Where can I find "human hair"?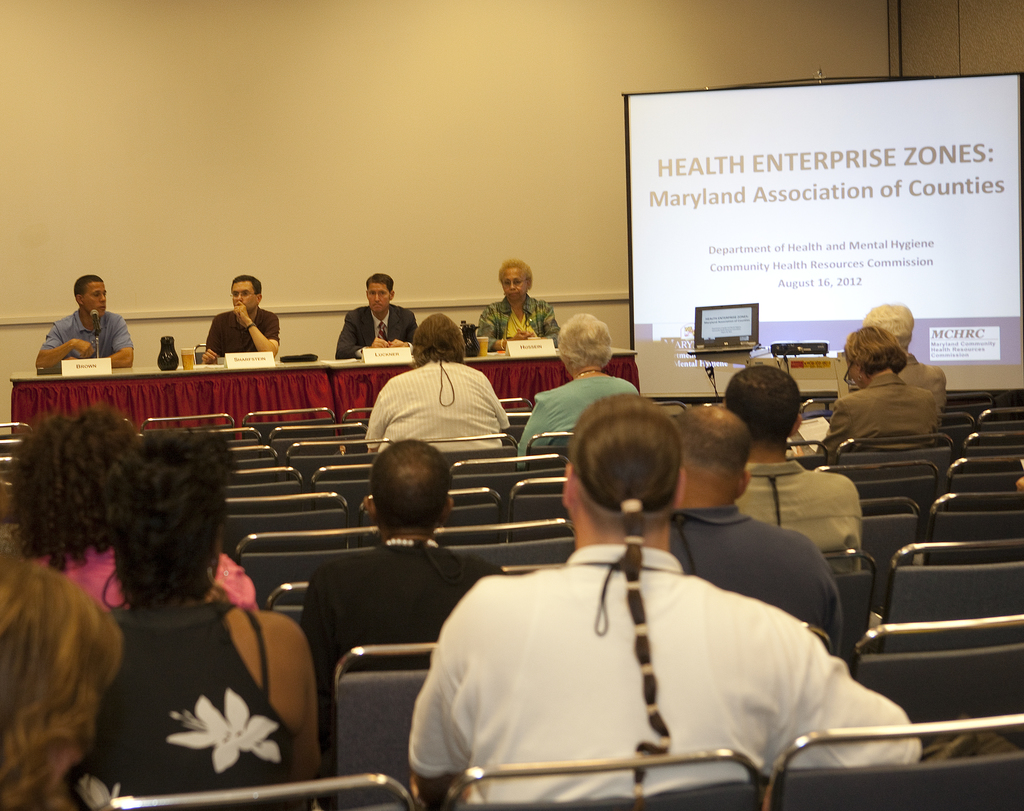
You can find it at crop(367, 440, 453, 536).
